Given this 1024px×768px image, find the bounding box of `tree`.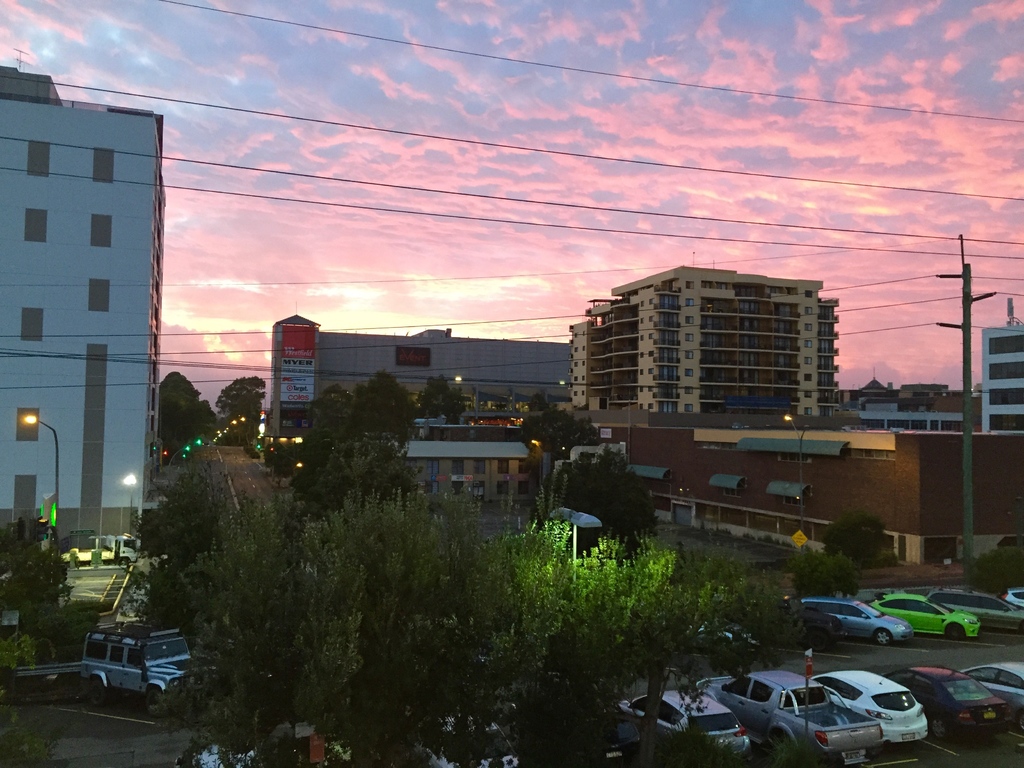
rect(159, 365, 214, 449).
